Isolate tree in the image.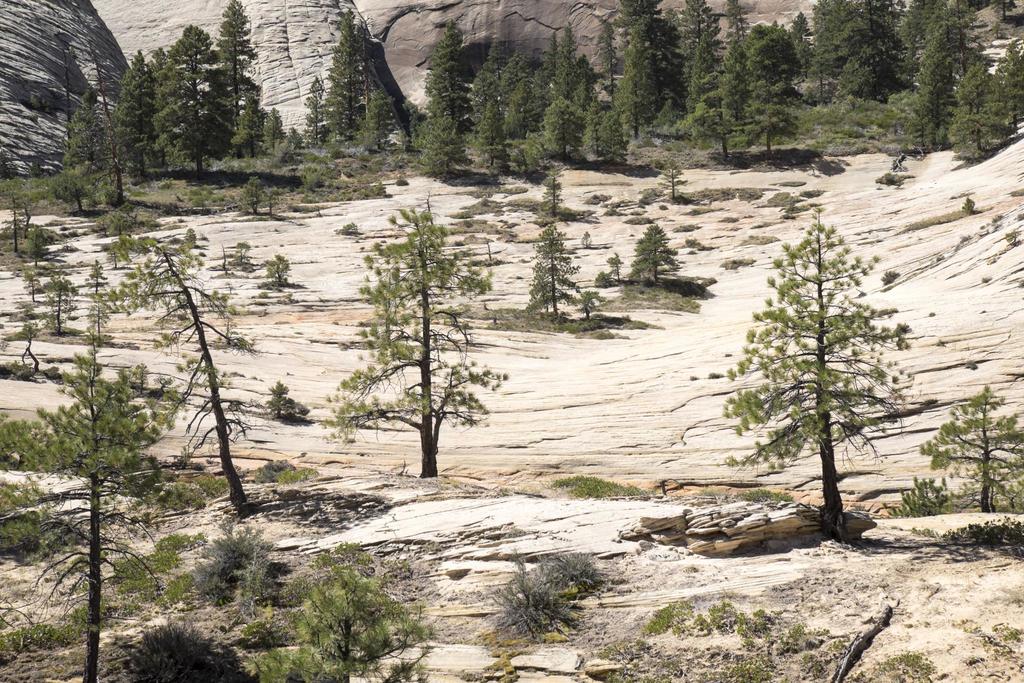
Isolated region: {"x1": 263, "y1": 375, "x2": 305, "y2": 420}.
